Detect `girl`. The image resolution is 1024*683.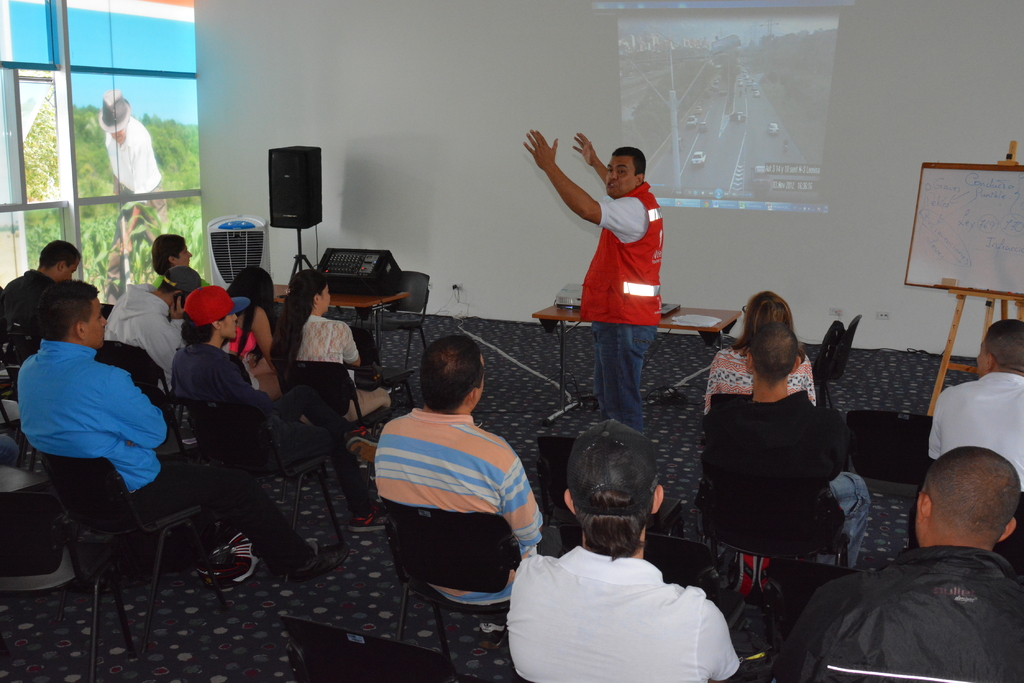
x1=697 y1=289 x2=819 y2=419.
